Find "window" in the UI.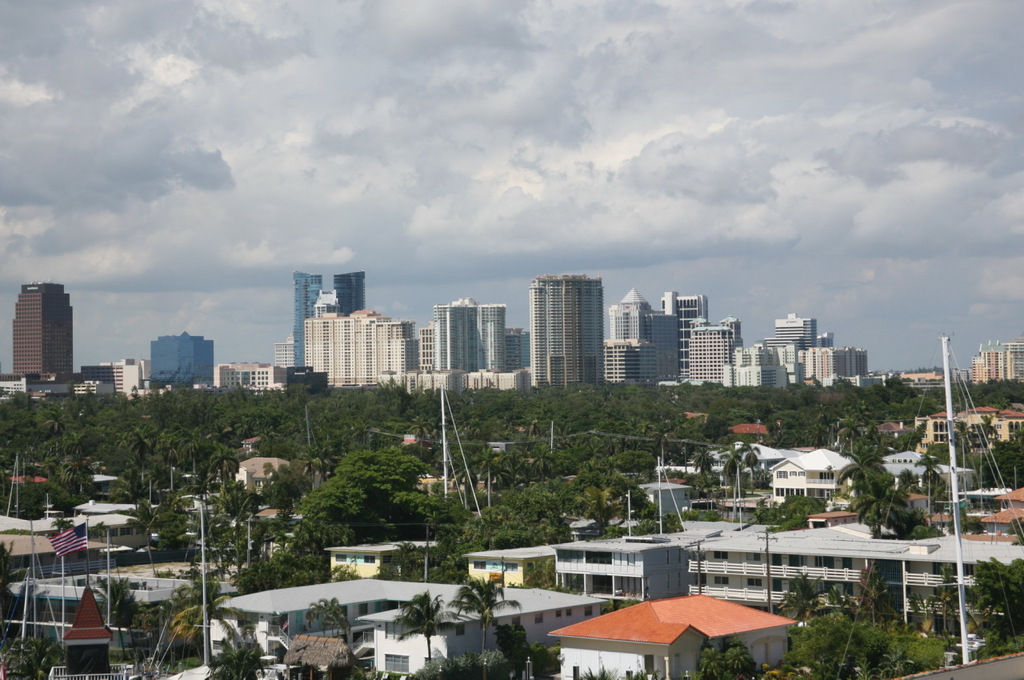
UI element at {"x1": 774, "y1": 470, "x2": 788, "y2": 478}.
